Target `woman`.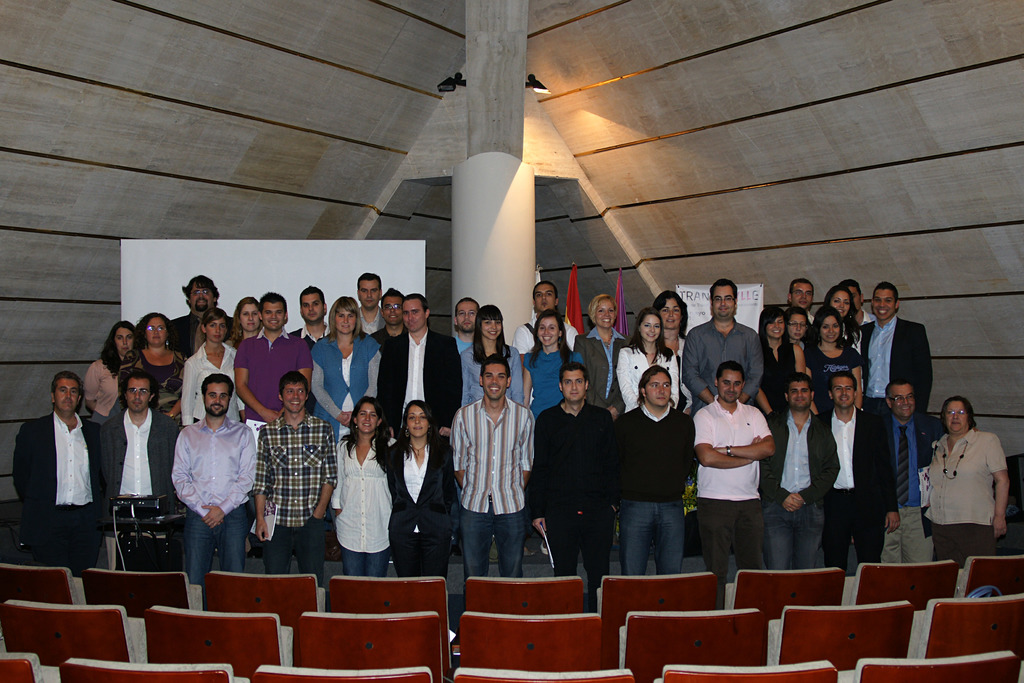
Target region: bbox(517, 307, 584, 551).
